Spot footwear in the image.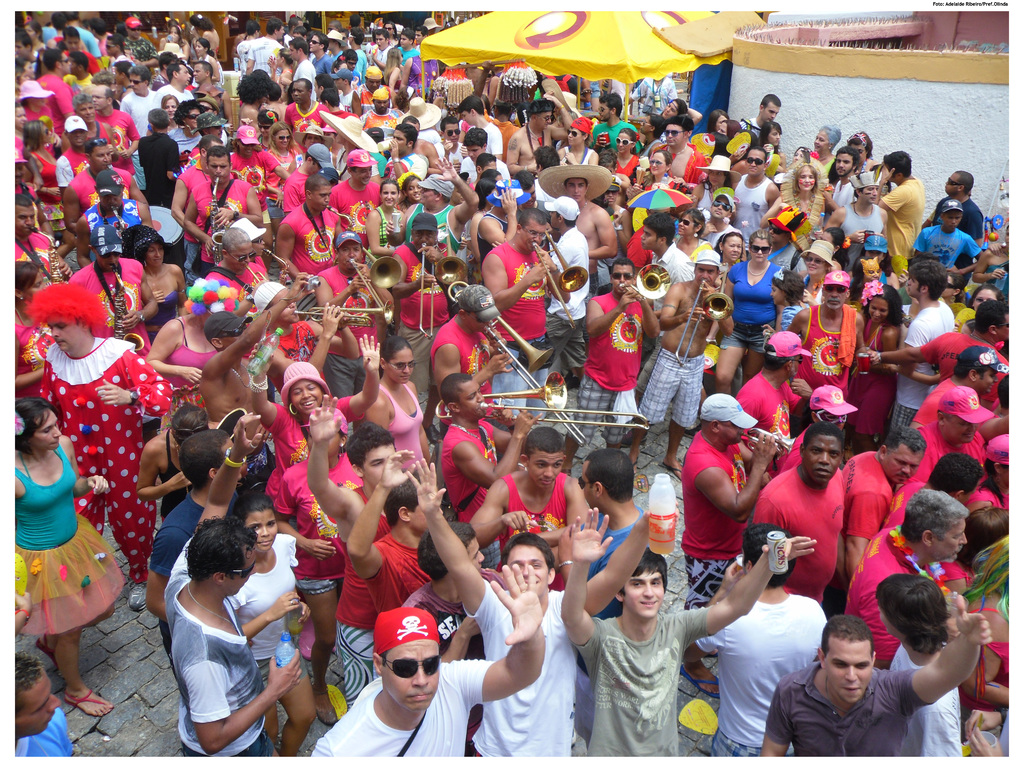
footwear found at [682,661,723,703].
